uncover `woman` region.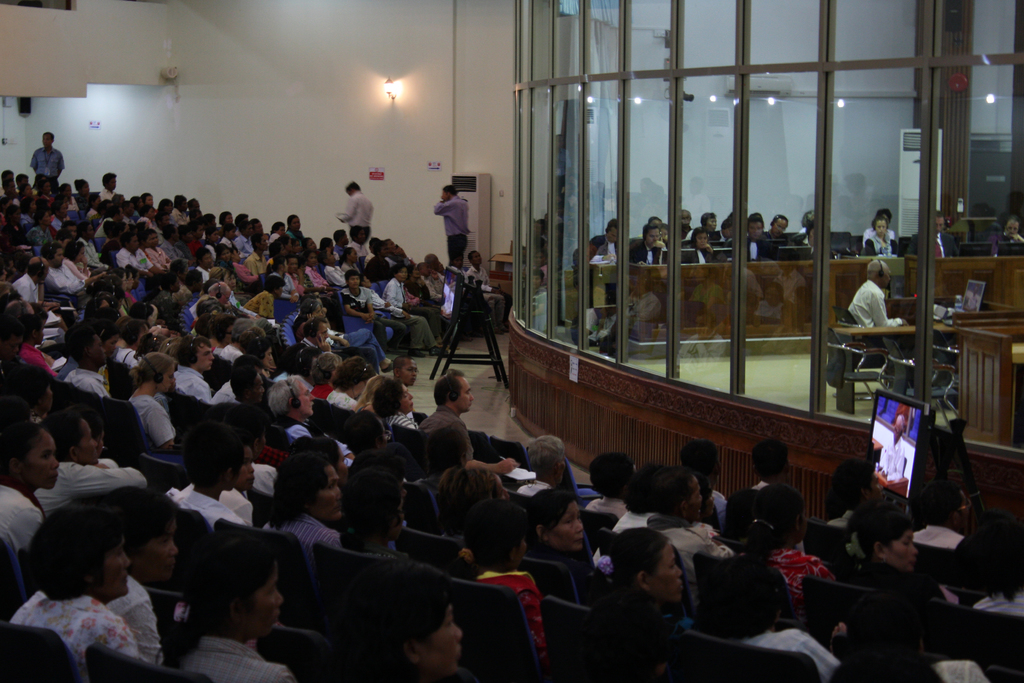
Uncovered: bbox=[433, 464, 509, 554].
